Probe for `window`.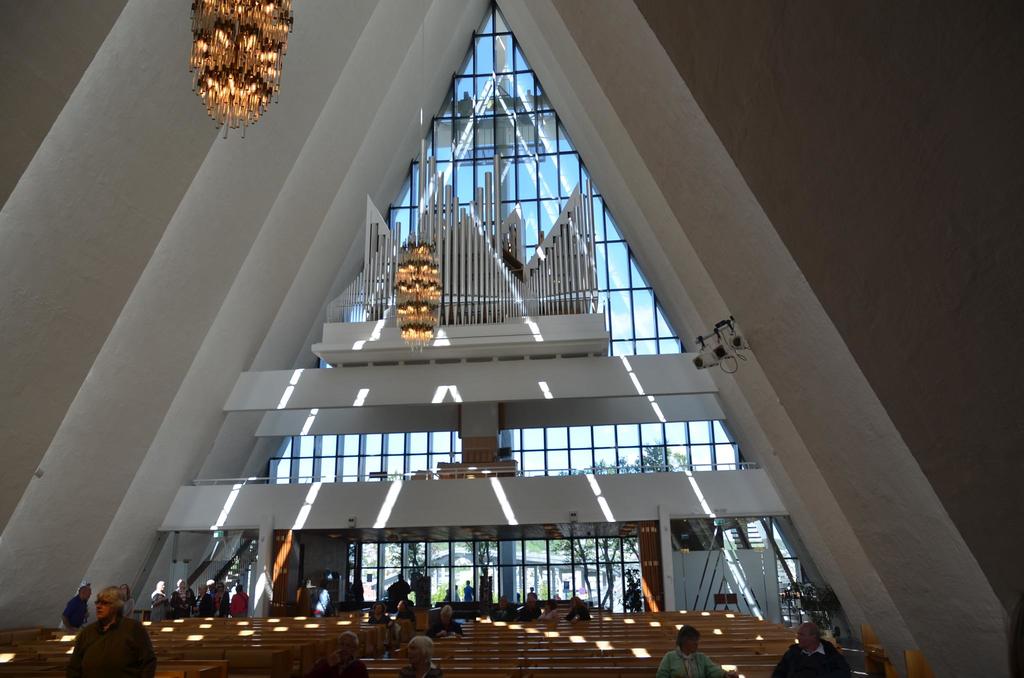
Probe result: [x1=702, y1=515, x2=811, y2=593].
